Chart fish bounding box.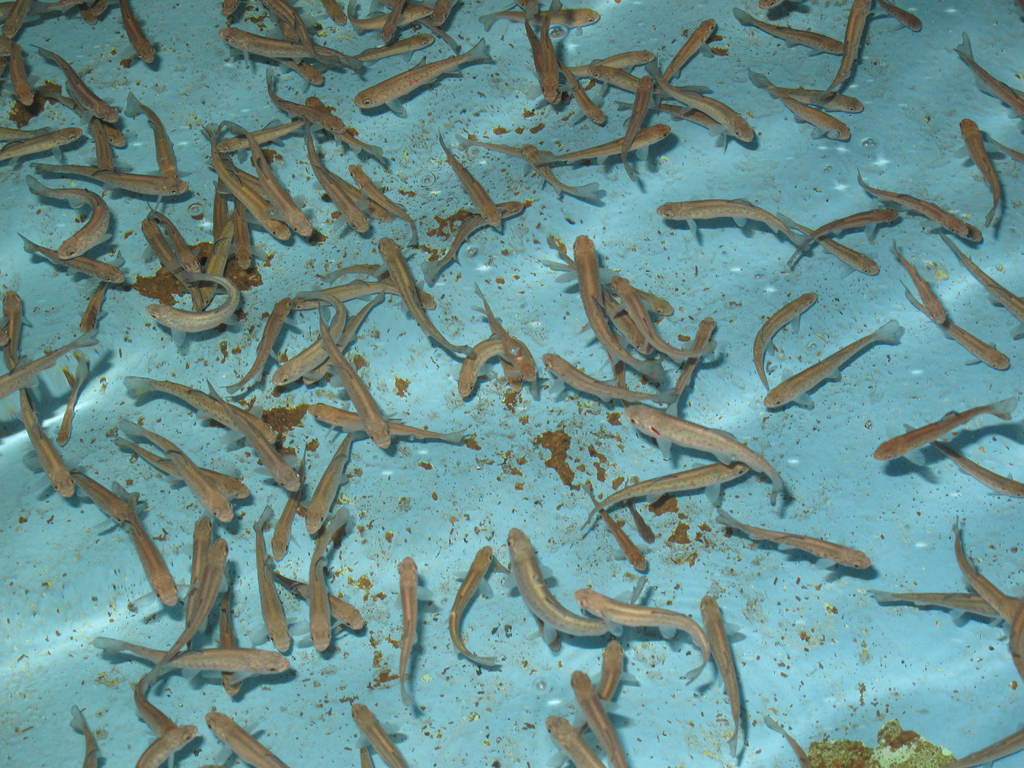
Charted: 349 705 408 767.
